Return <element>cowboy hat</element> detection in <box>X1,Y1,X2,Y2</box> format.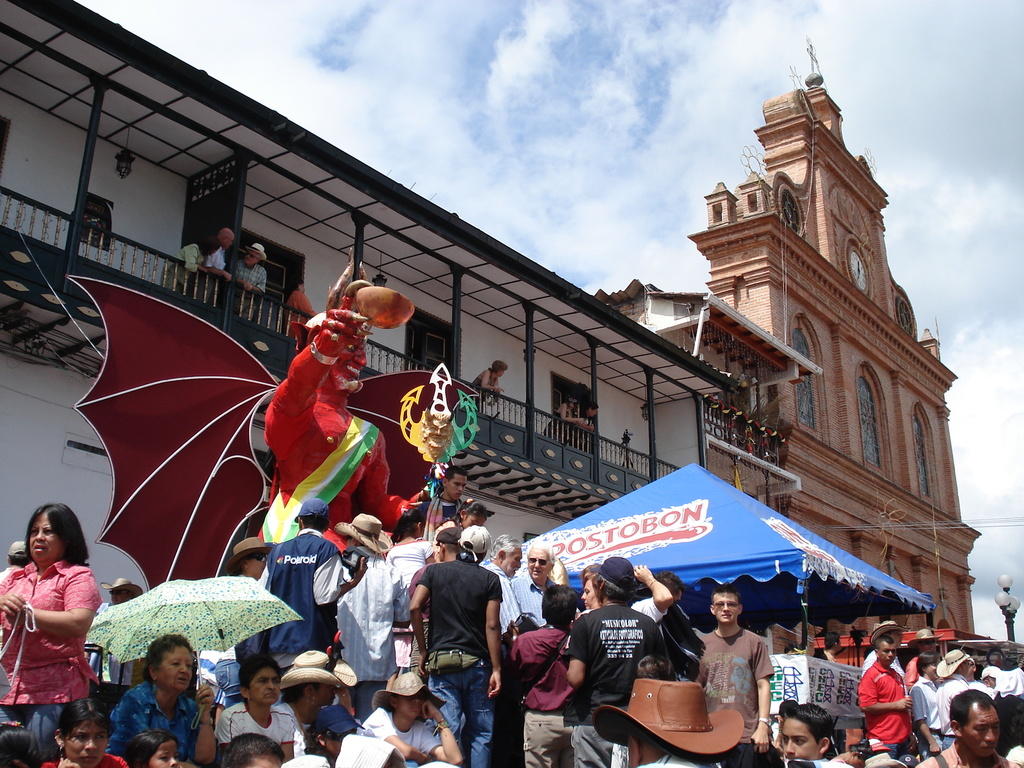
<box>870,617,900,641</box>.
